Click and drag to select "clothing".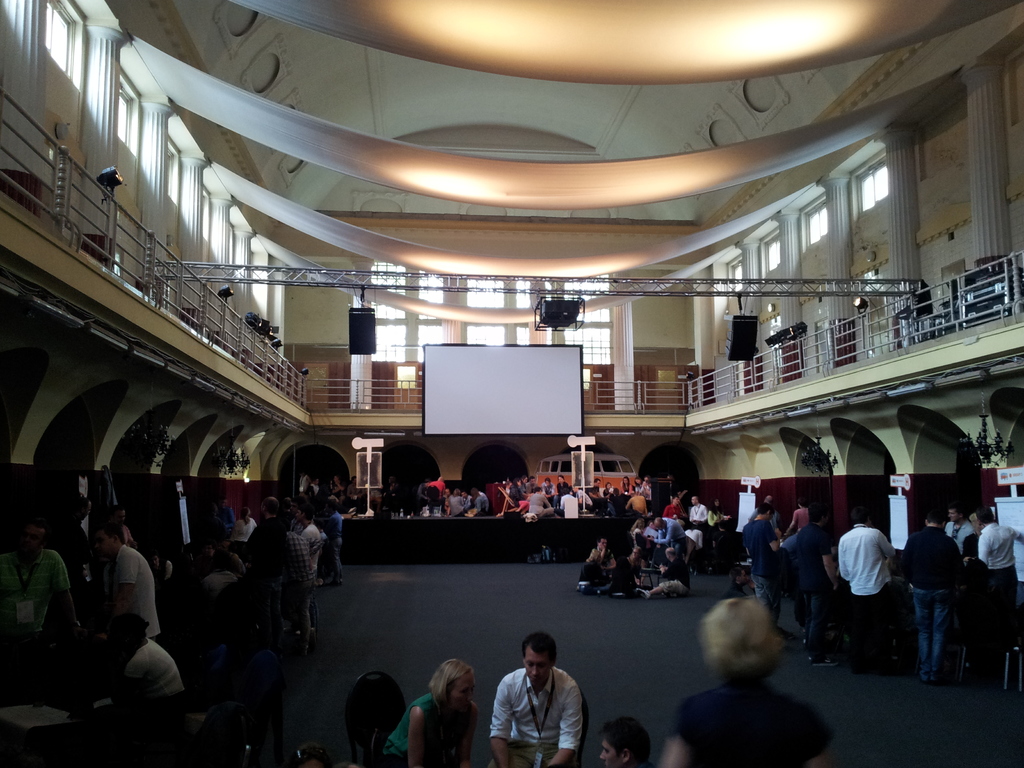
Selection: (255,513,285,631).
